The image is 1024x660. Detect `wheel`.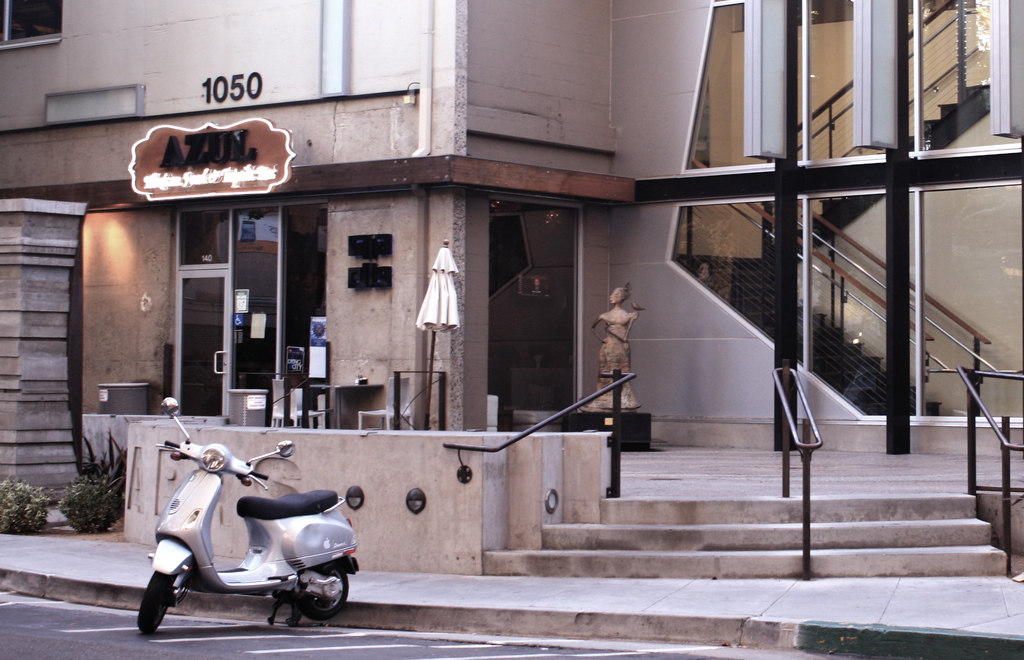
Detection: <region>140, 570, 172, 634</region>.
